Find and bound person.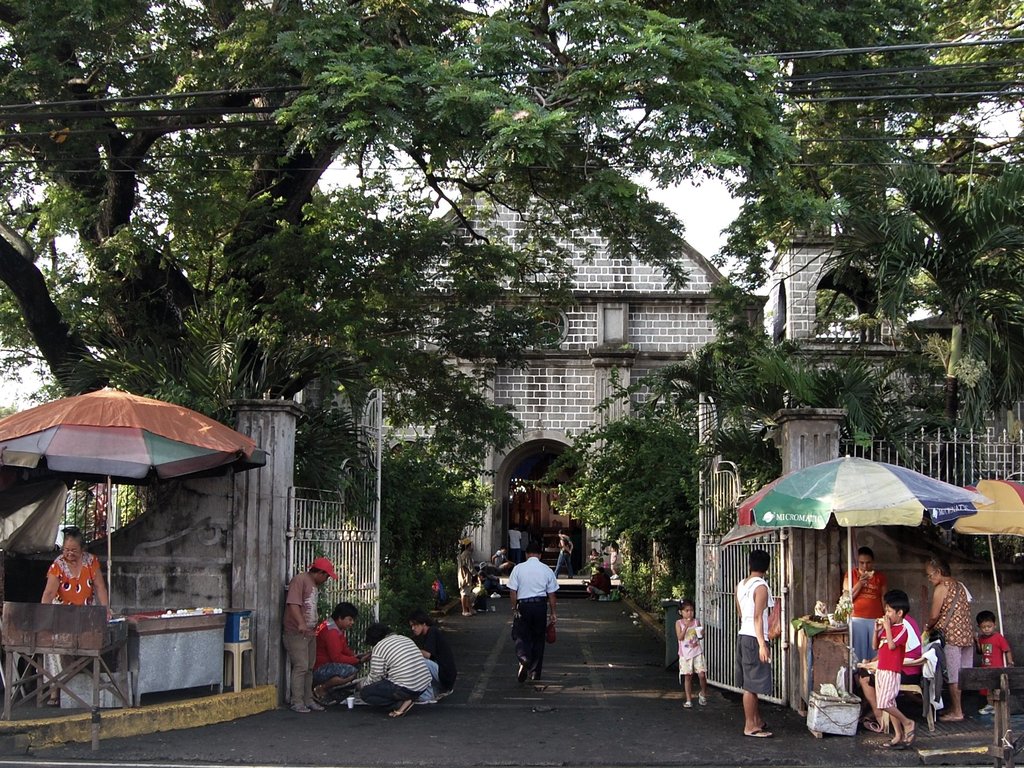
Bound: box=[315, 602, 371, 704].
